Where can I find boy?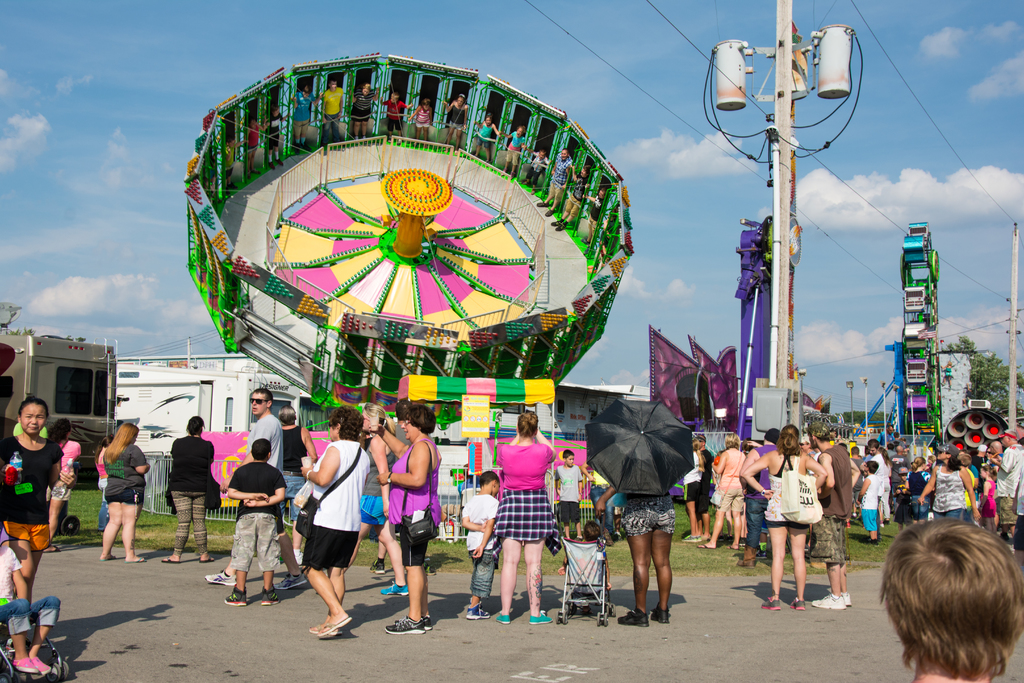
You can find it at (461,469,502,621).
